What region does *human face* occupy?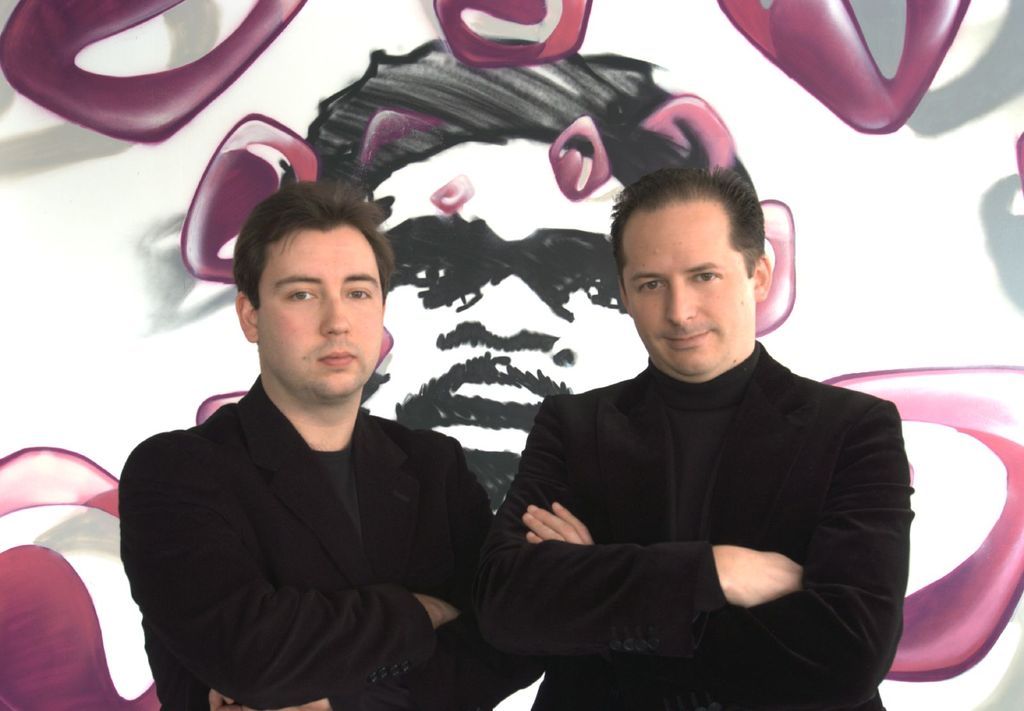
{"x1": 365, "y1": 147, "x2": 645, "y2": 513}.
